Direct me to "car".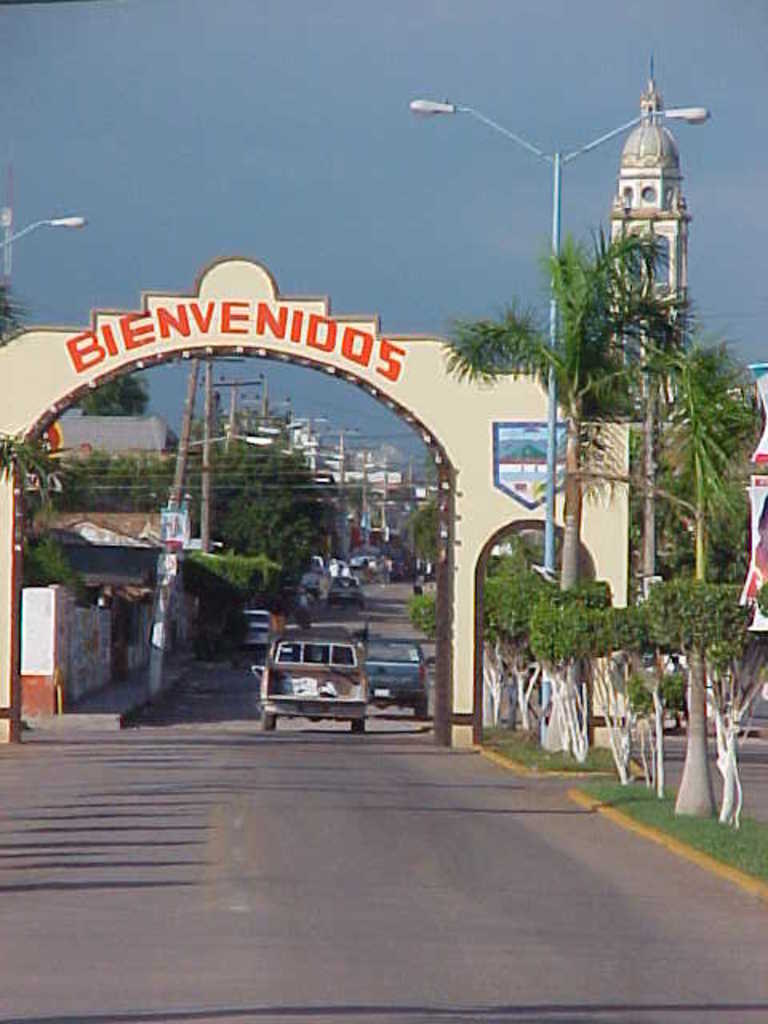
Direction: [left=246, top=610, right=274, bottom=653].
